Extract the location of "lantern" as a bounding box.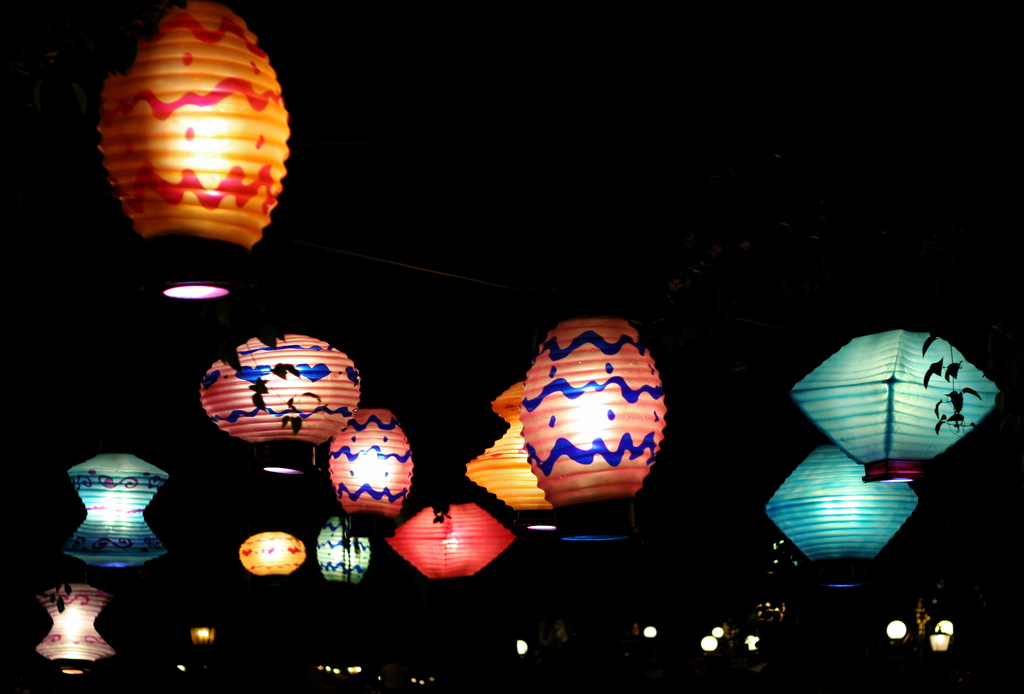
left=199, top=332, right=362, bottom=480.
